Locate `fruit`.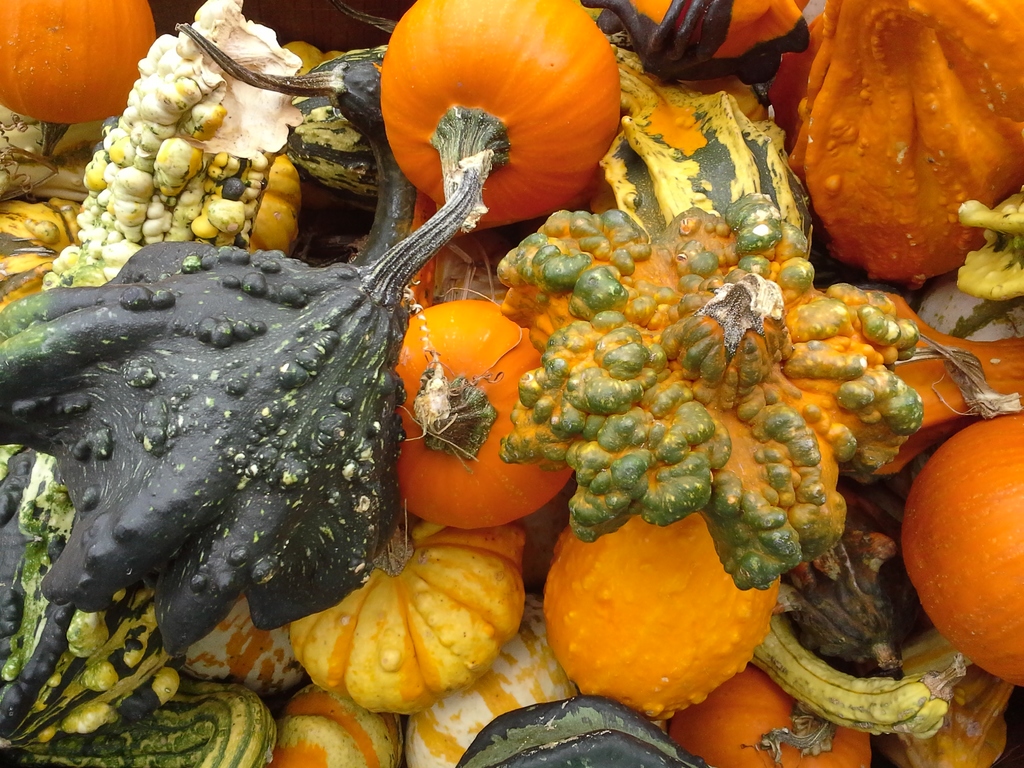
Bounding box: [897,412,1023,692].
